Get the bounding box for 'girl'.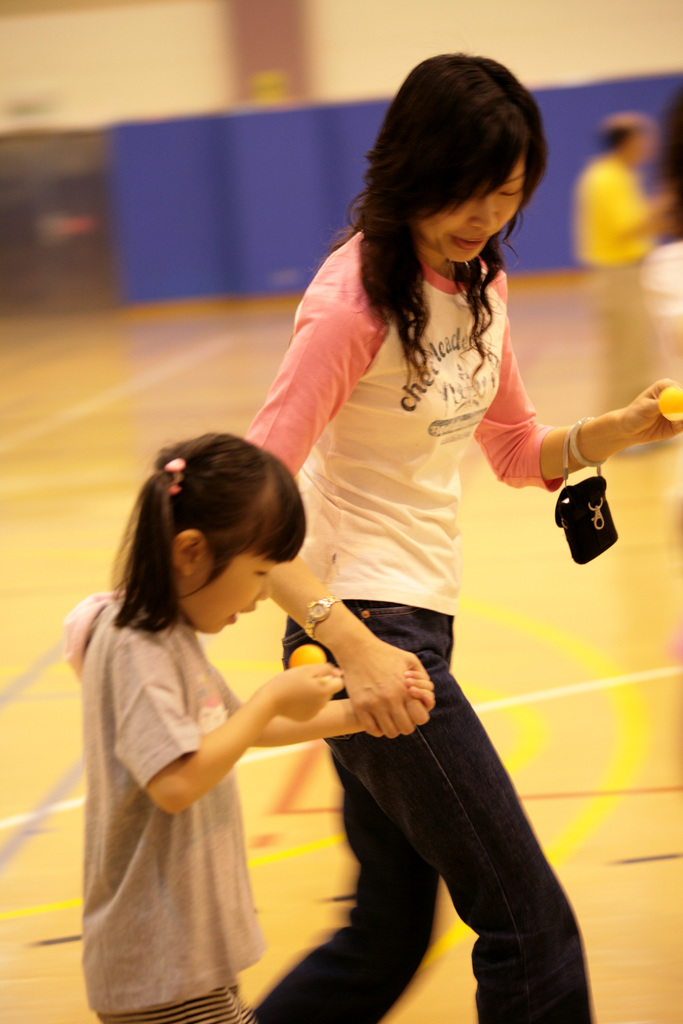
69:430:429:1023.
